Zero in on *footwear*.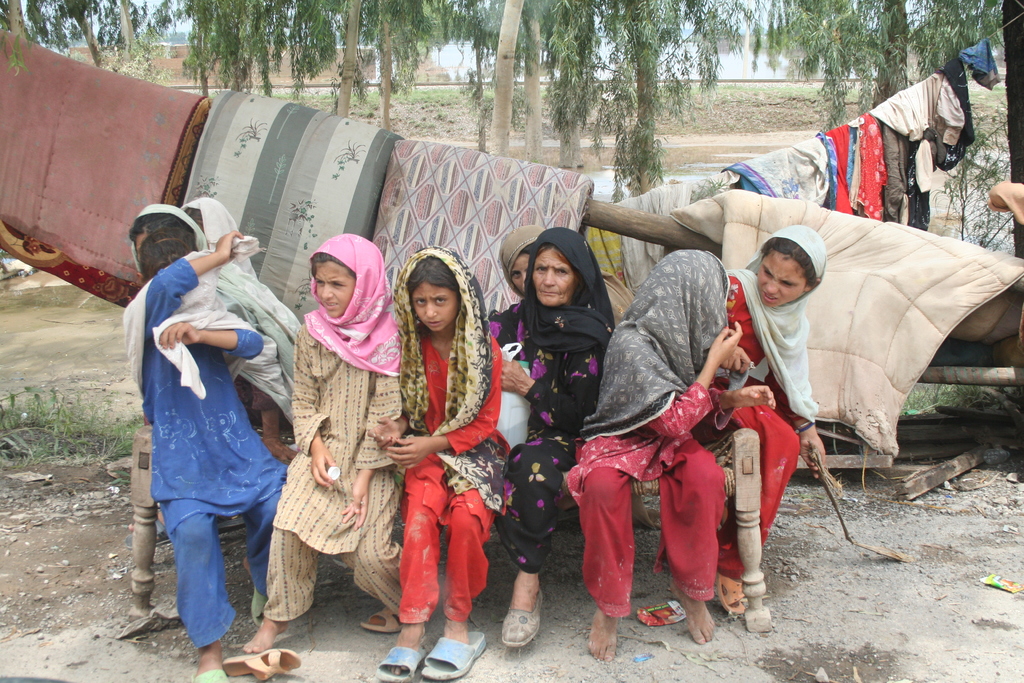
Zeroed in: Rect(374, 634, 431, 682).
